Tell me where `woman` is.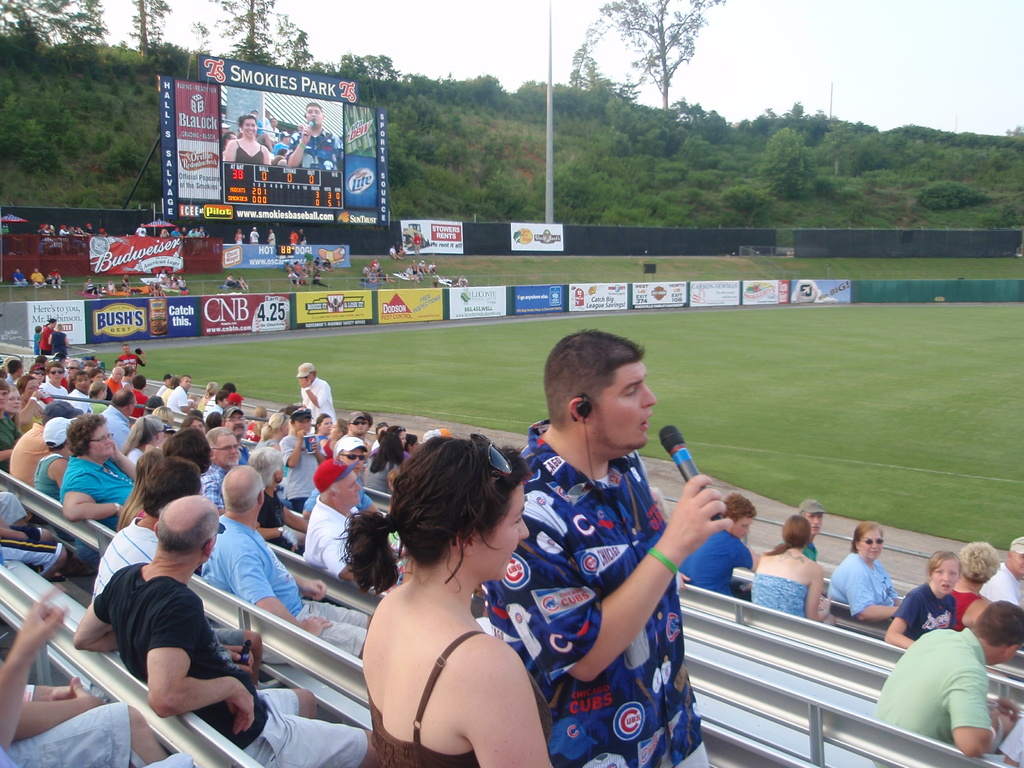
`woman` is at locate(364, 427, 408, 491).
